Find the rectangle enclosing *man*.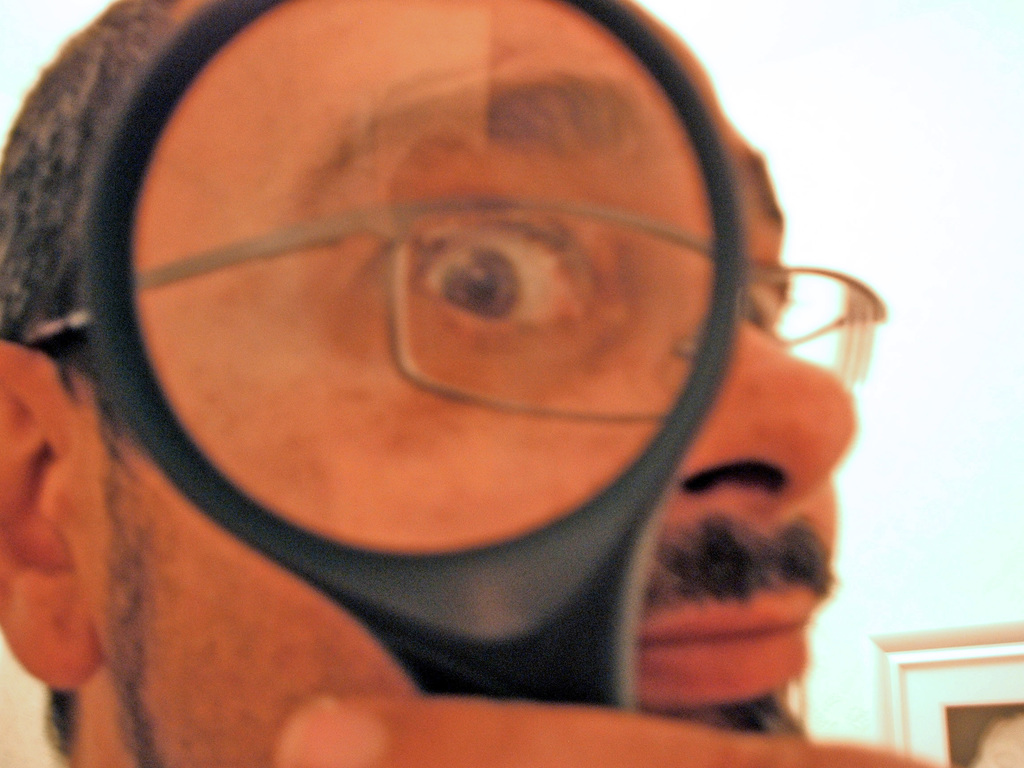
rect(0, 0, 957, 767).
